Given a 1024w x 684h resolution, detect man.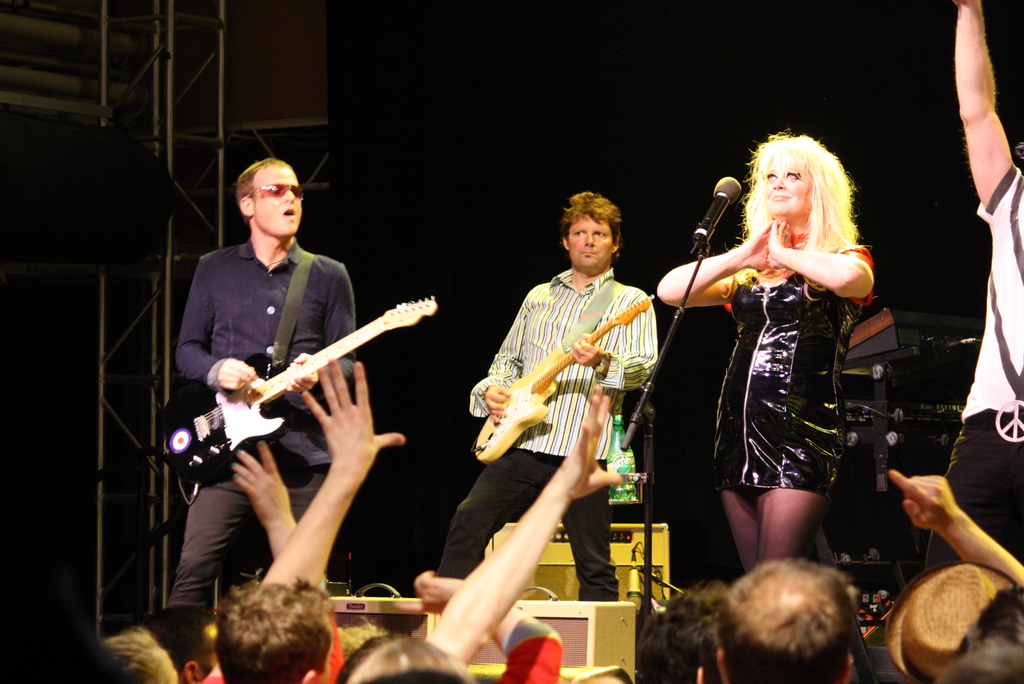
[163,154,359,635].
